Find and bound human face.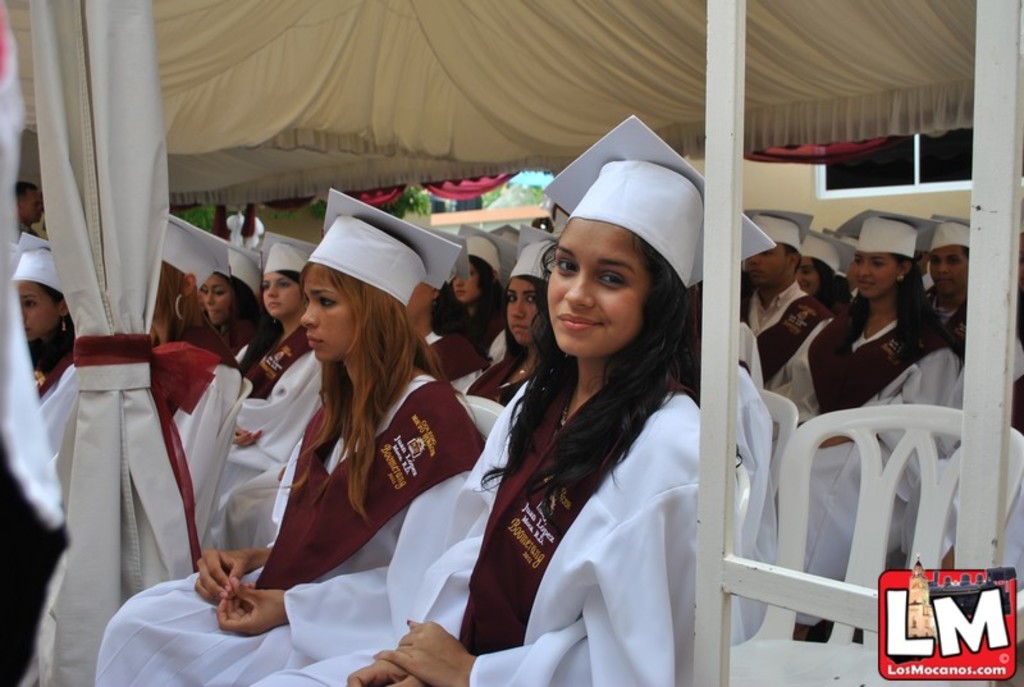
Bound: <bbox>452, 253, 480, 302</bbox>.
